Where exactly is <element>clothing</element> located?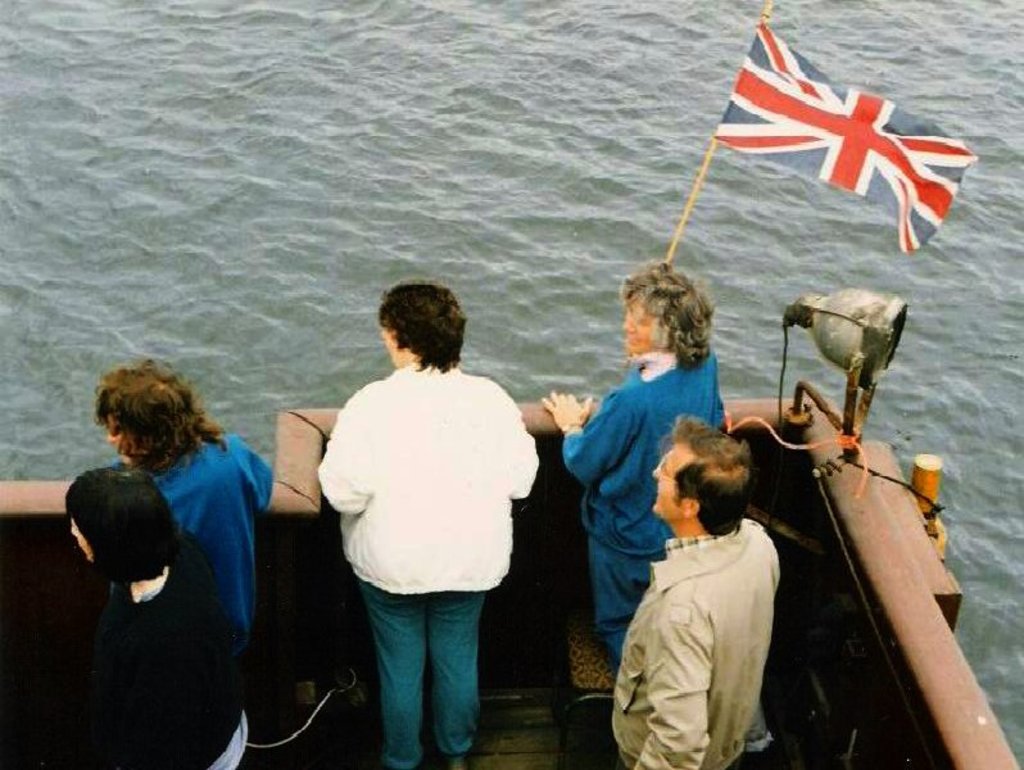
Its bounding box is 112/459/273/666.
